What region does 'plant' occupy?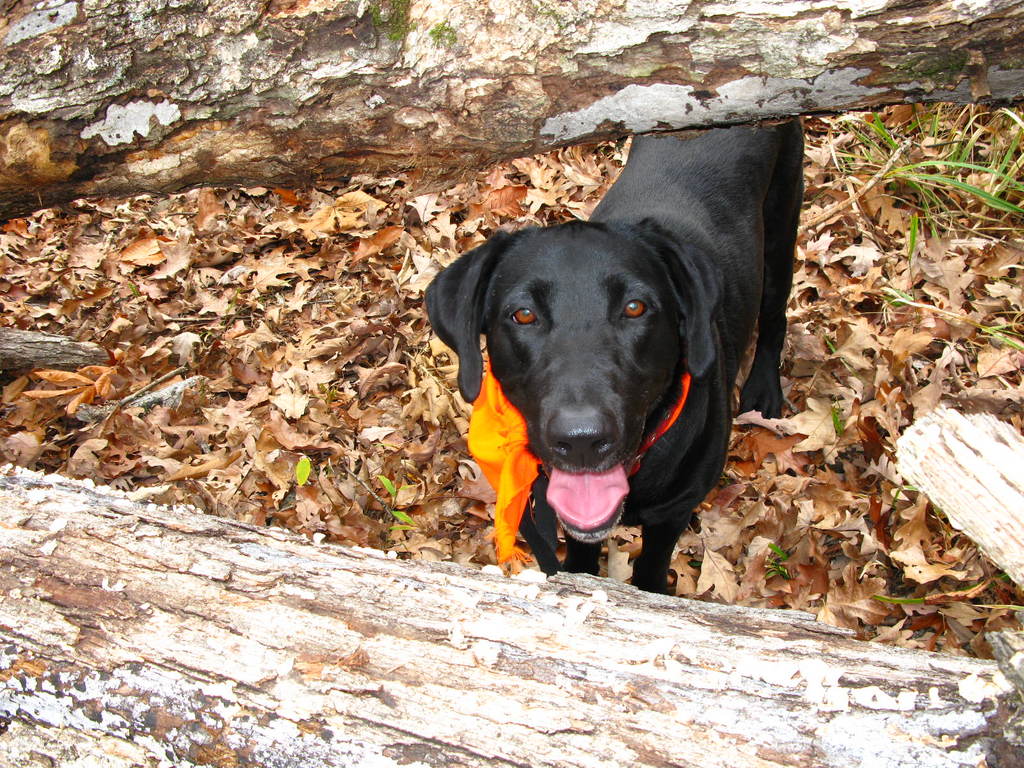
[left=842, top=105, right=1023, bottom=249].
